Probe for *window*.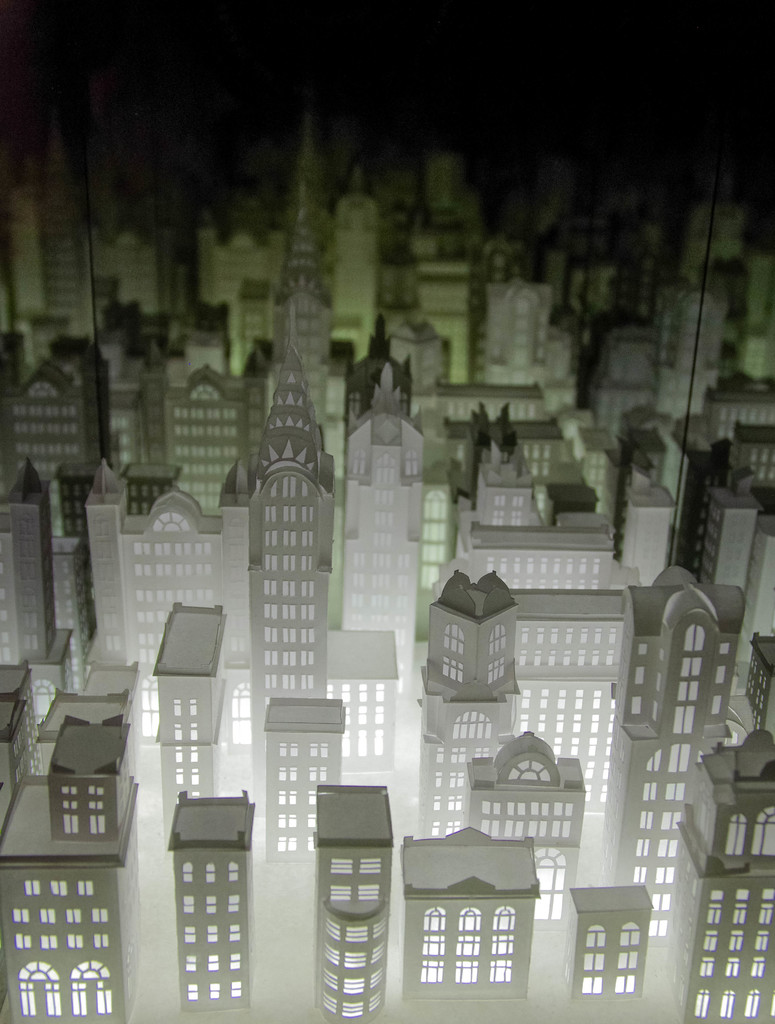
Probe result: BBox(493, 904, 517, 930).
